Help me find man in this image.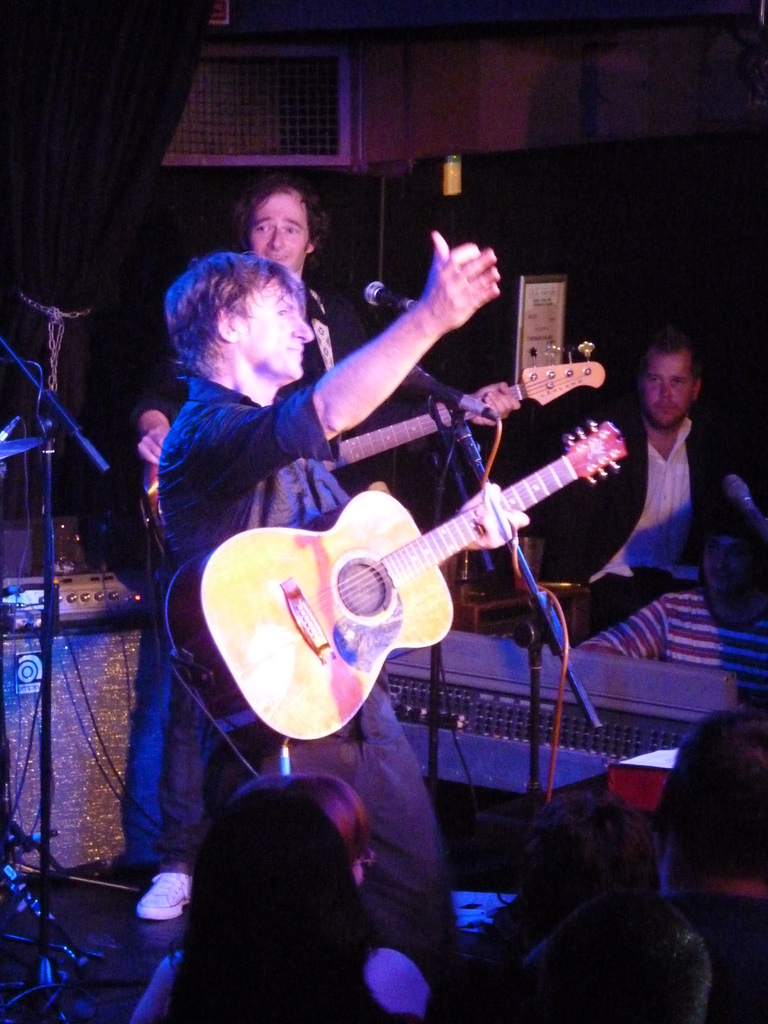
Found it: bbox=(228, 170, 424, 476).
